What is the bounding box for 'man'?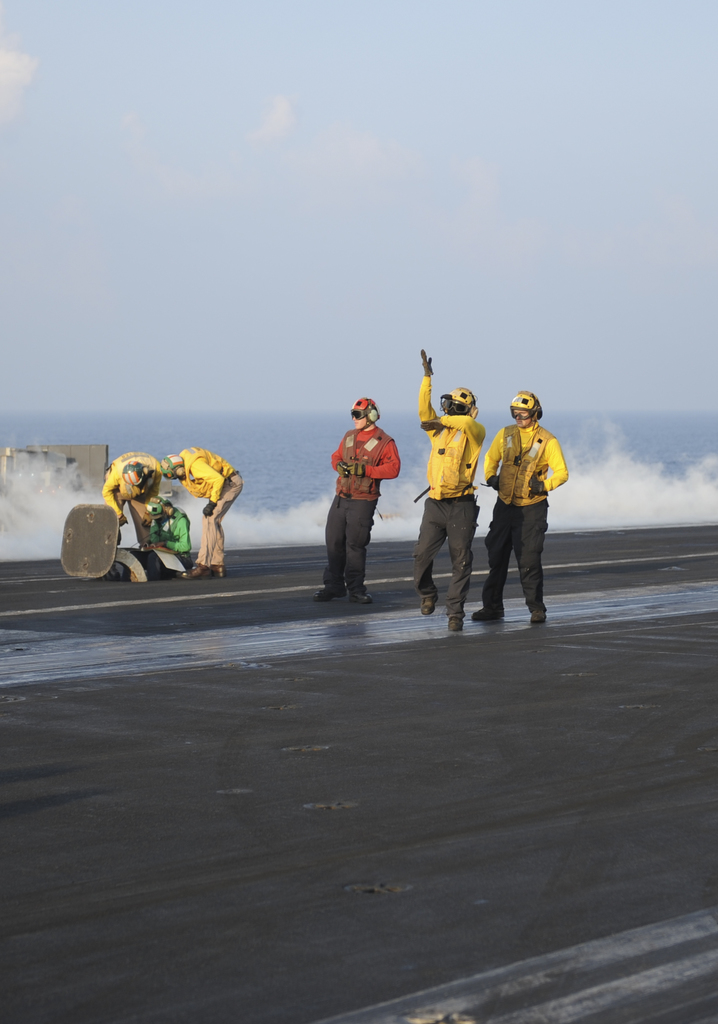
<bbox>410, 354, 490, 635</bbox>.
